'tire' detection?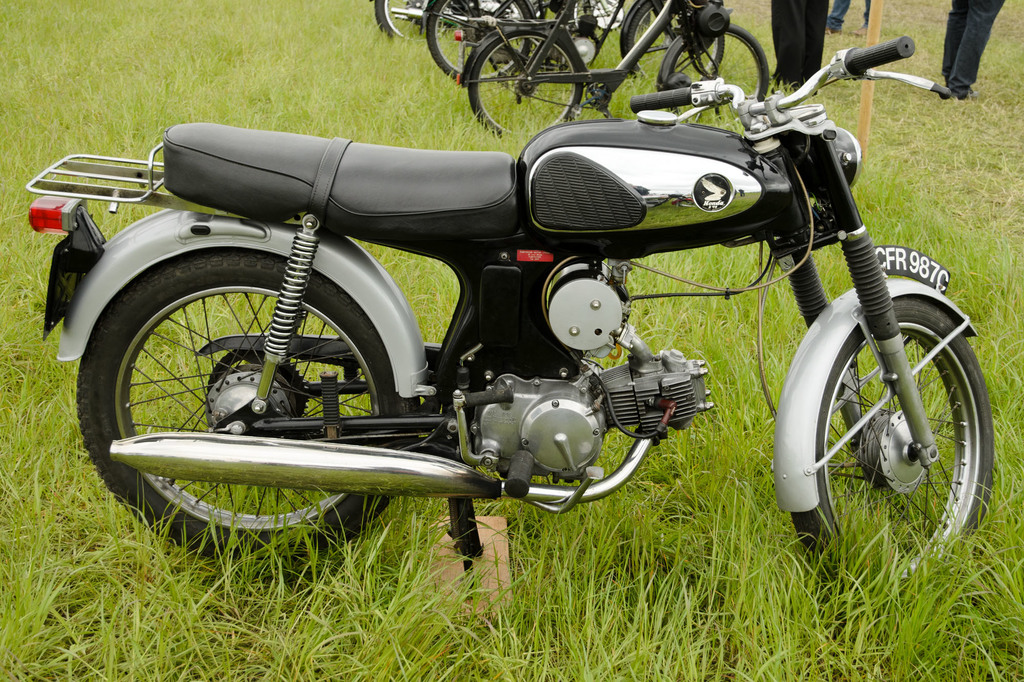
622 0 723 92
